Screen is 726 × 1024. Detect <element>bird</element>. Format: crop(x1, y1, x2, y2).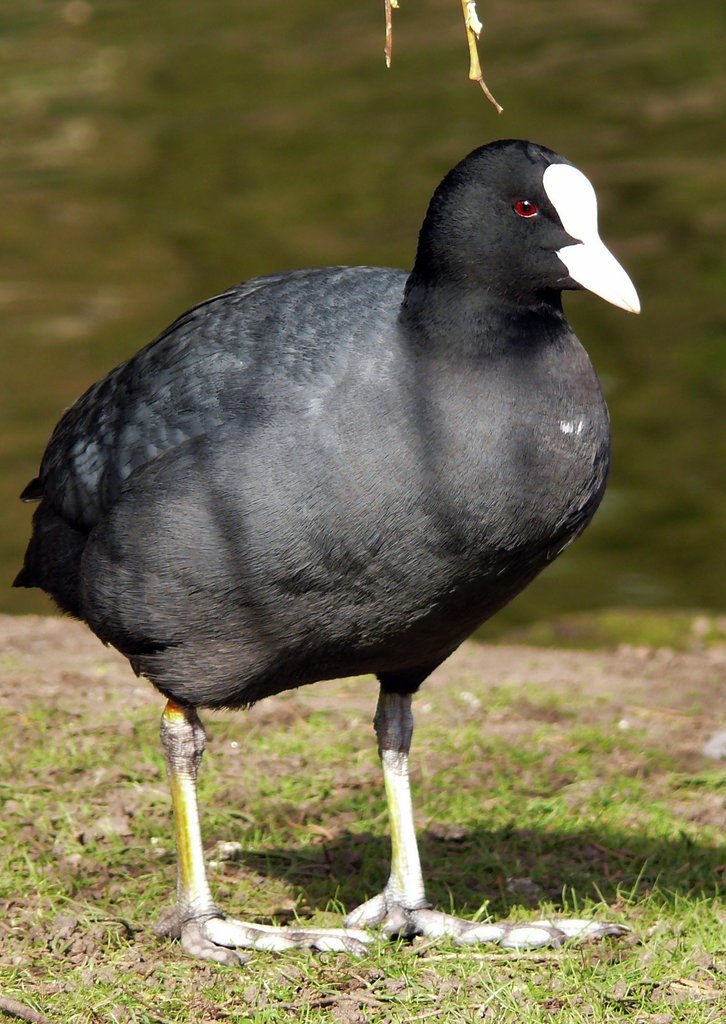
crop(17, 128, 642, 943).
